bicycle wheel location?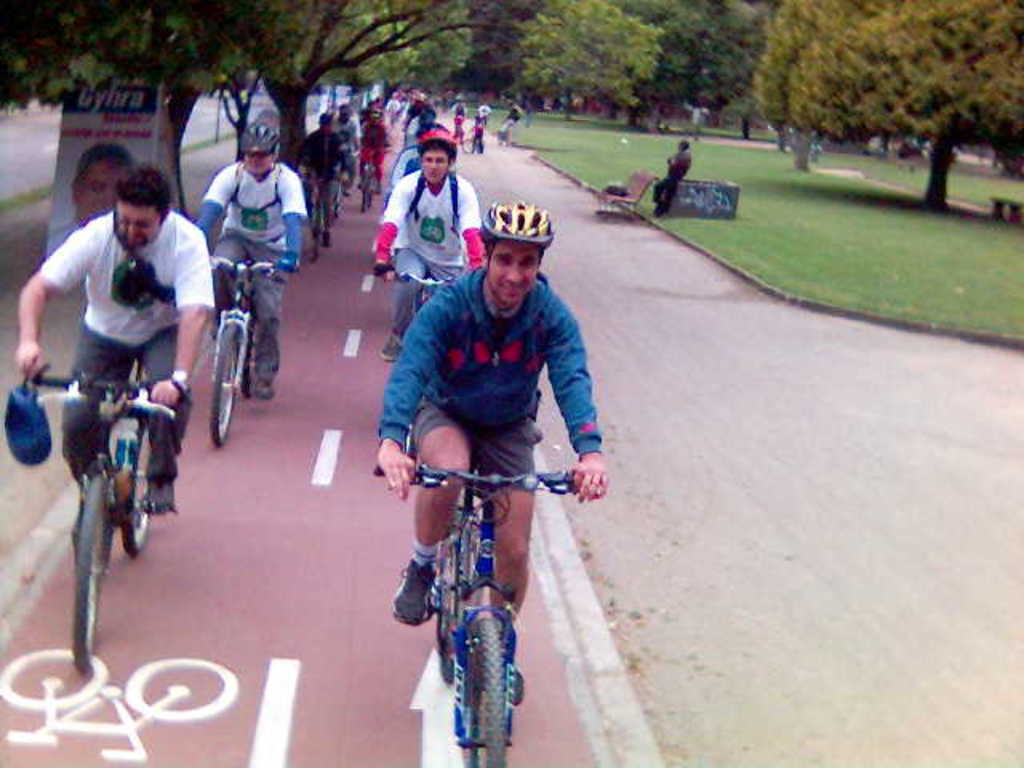
459 619 510 766
